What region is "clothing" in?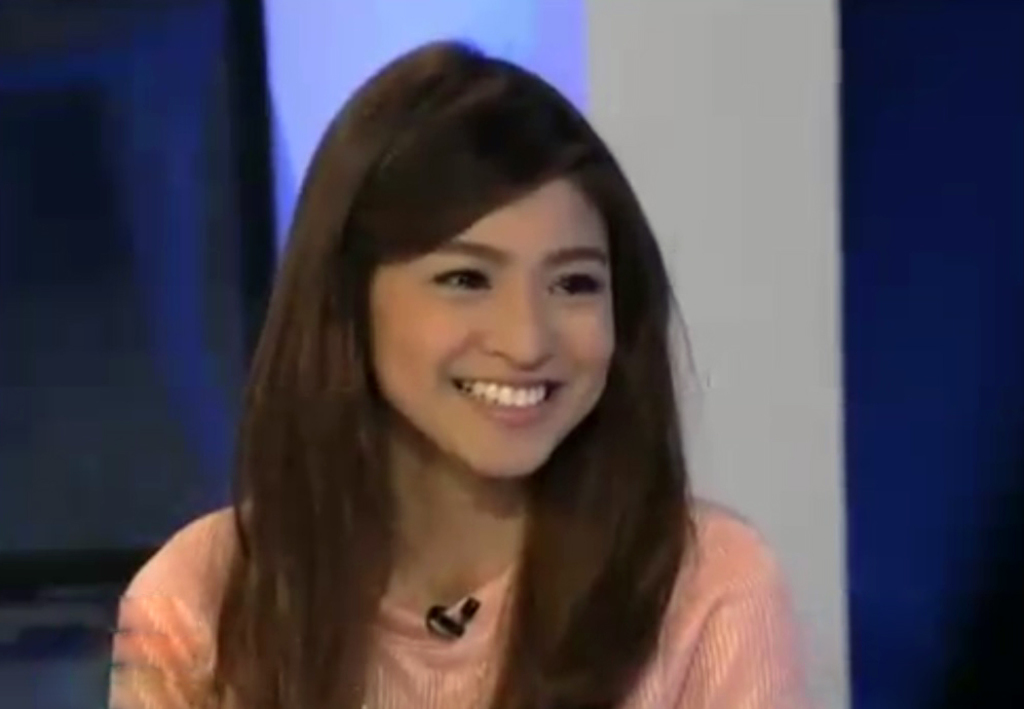
box=[107, 486, 808, 708].
